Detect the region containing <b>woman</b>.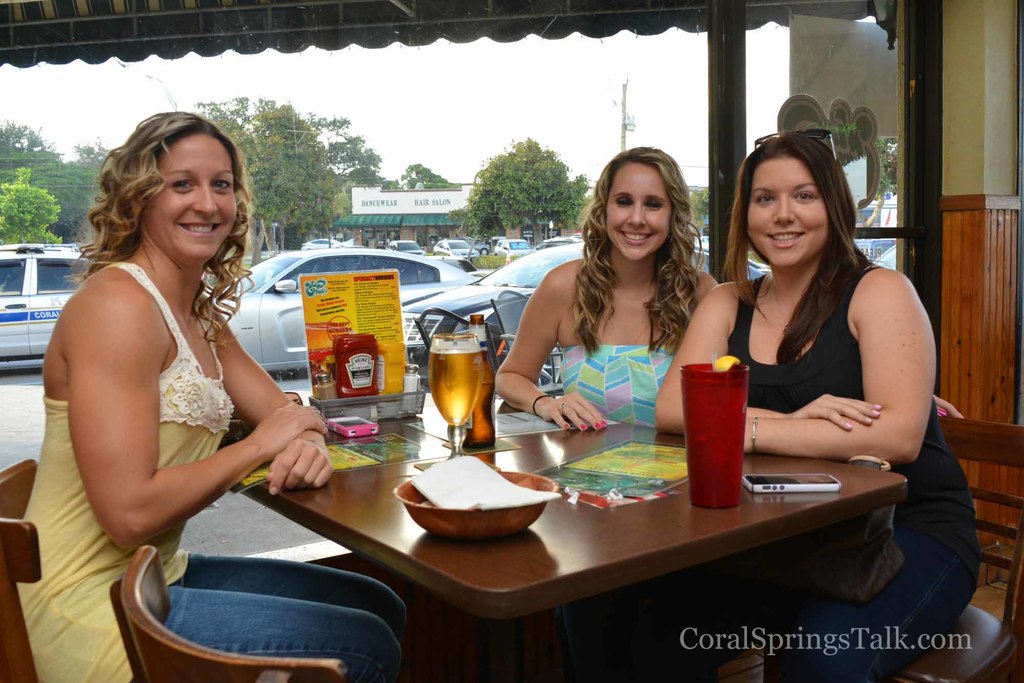
{"left": 21, "top": 107, "right": 408, "bottom": 682}.
